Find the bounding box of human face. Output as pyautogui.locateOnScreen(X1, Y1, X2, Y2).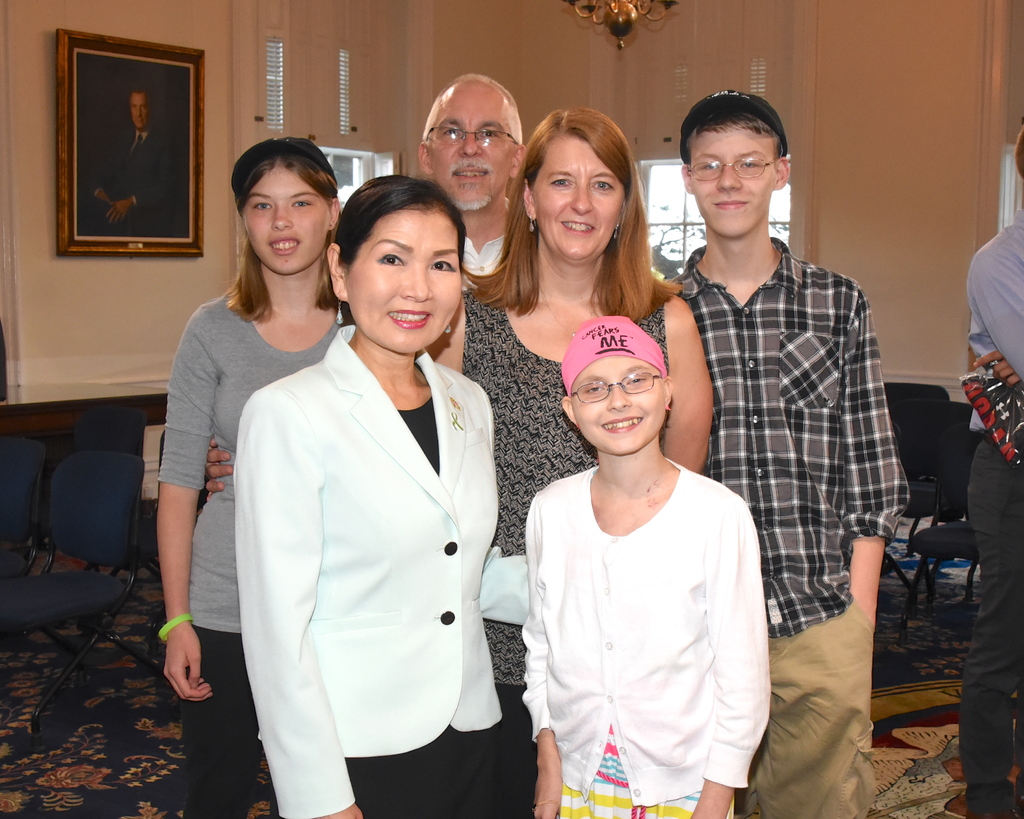
pyautogui.locateOnScreen(242, 169, 332, 267).
